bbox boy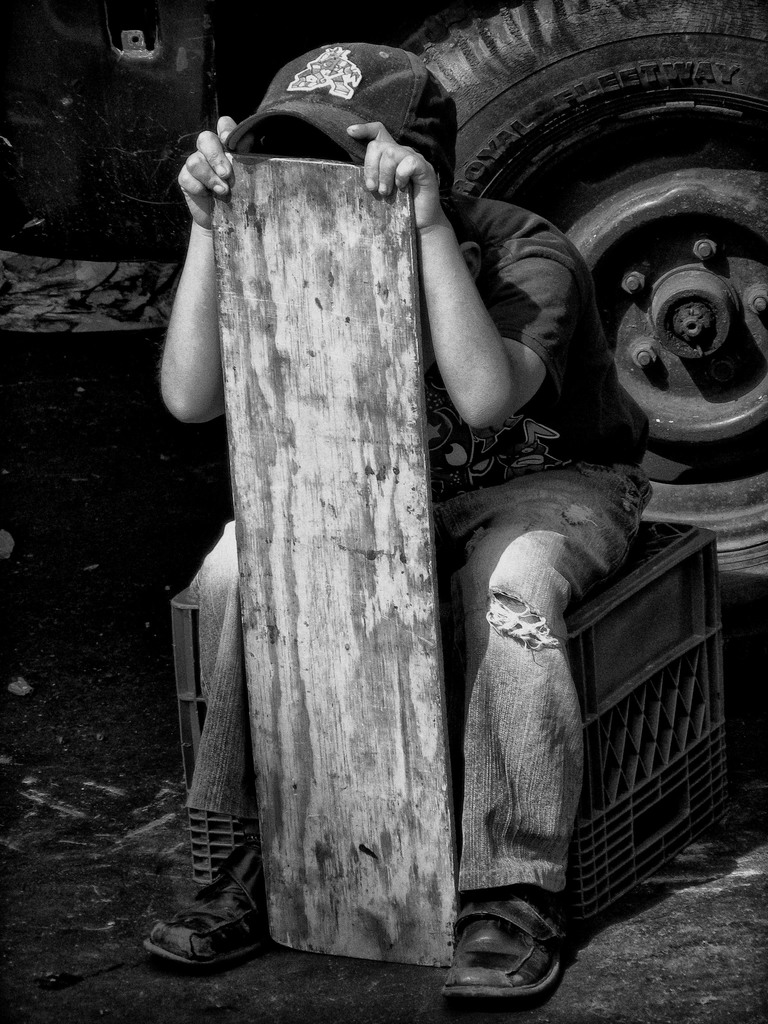
rect(140, 40, 645, 1007)
